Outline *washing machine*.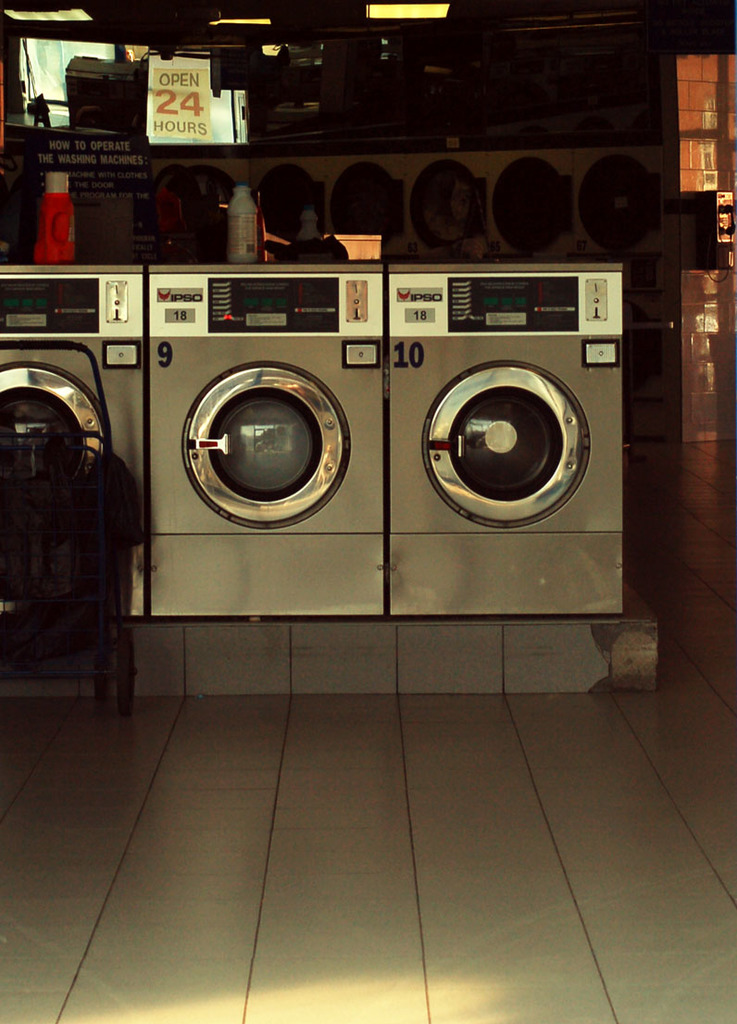
Outline: bbox=(144, 263, 381, 617).
